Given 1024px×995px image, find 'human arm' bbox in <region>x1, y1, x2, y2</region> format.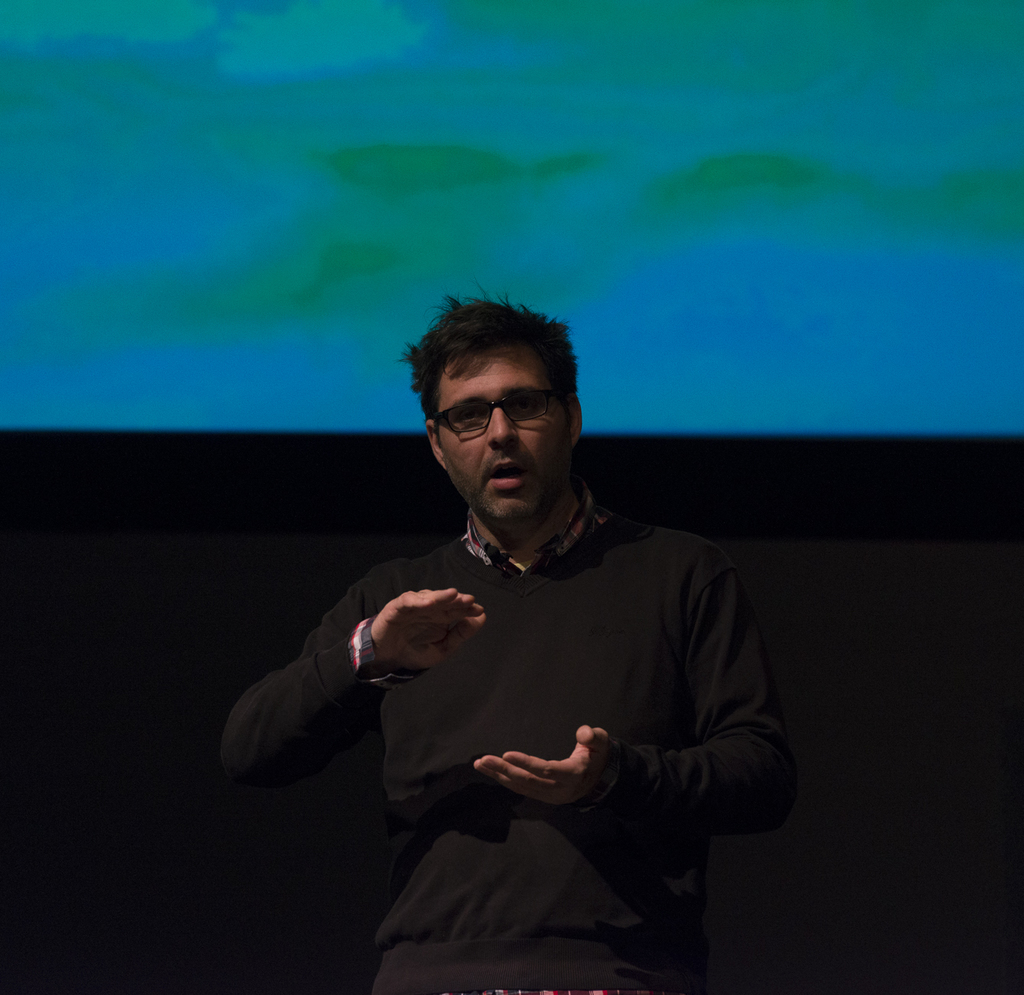
<region>465, 549, 803, 835</region>.
